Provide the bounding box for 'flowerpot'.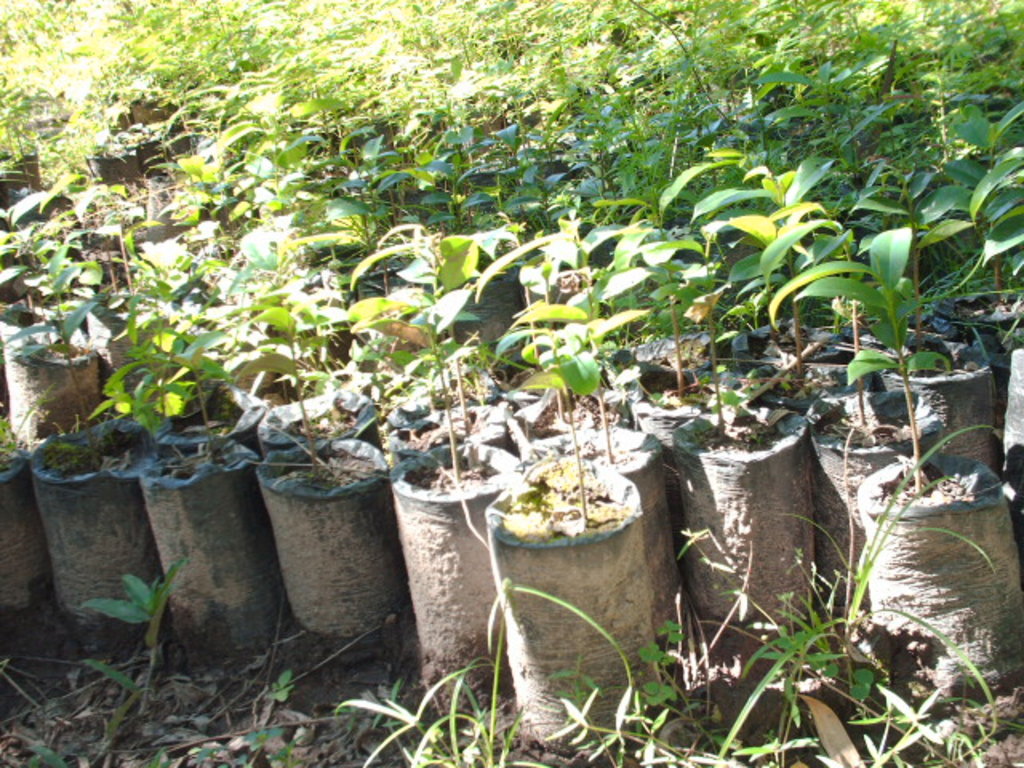
BBox(2, 451, 37, 622).
